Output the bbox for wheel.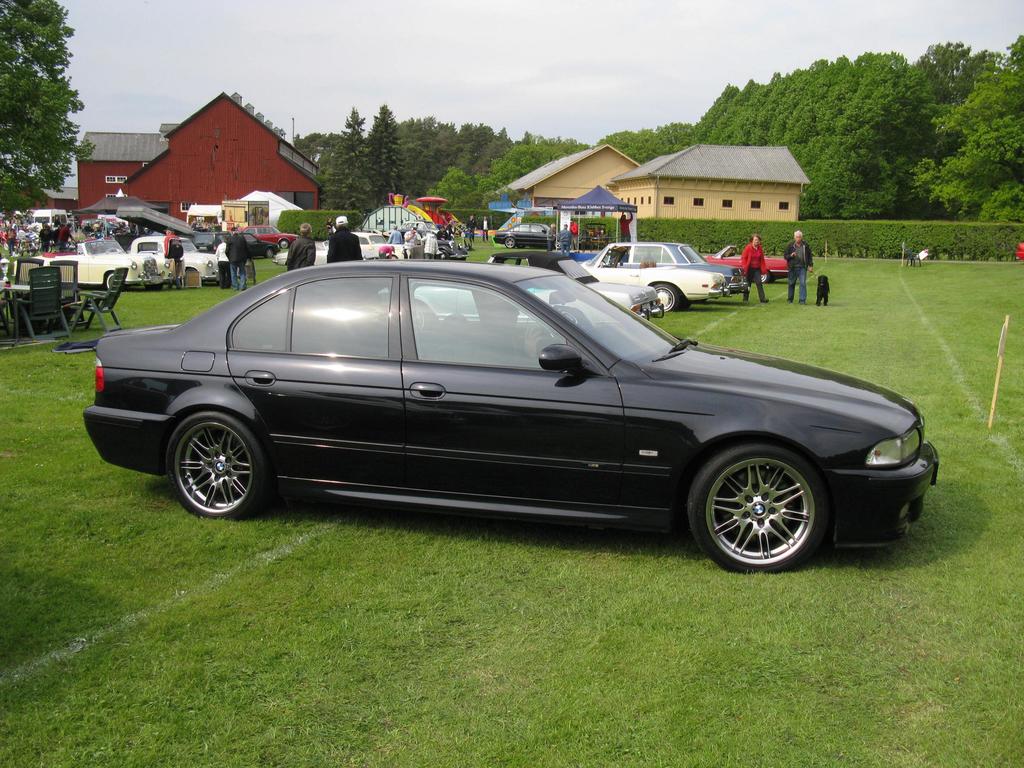
[757,268,771,285].
